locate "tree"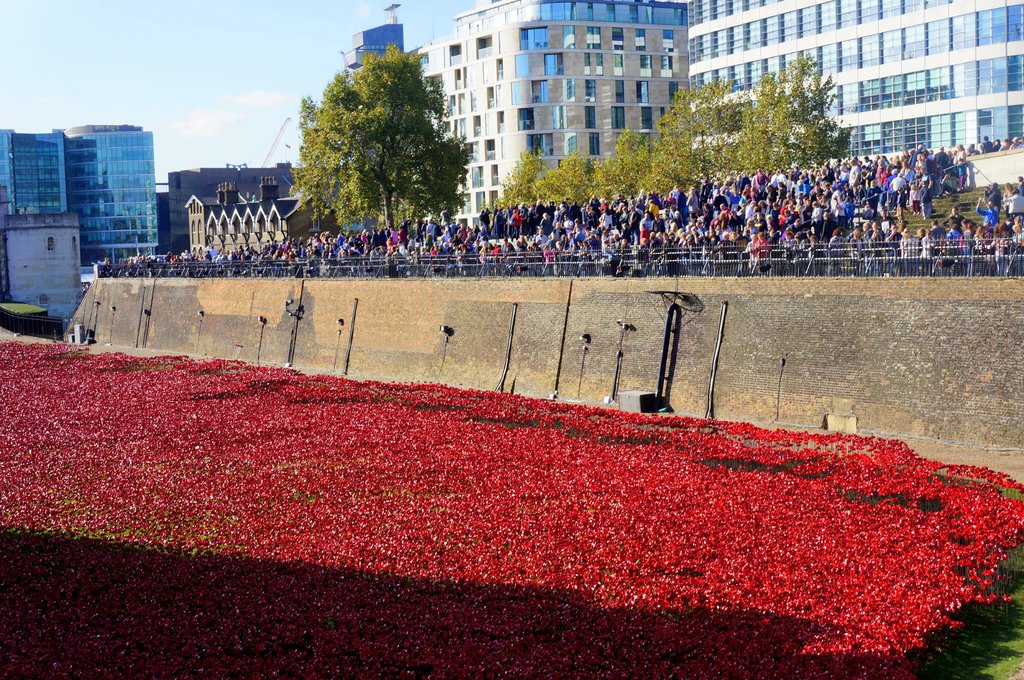
box(287, 40, 467, 216)
